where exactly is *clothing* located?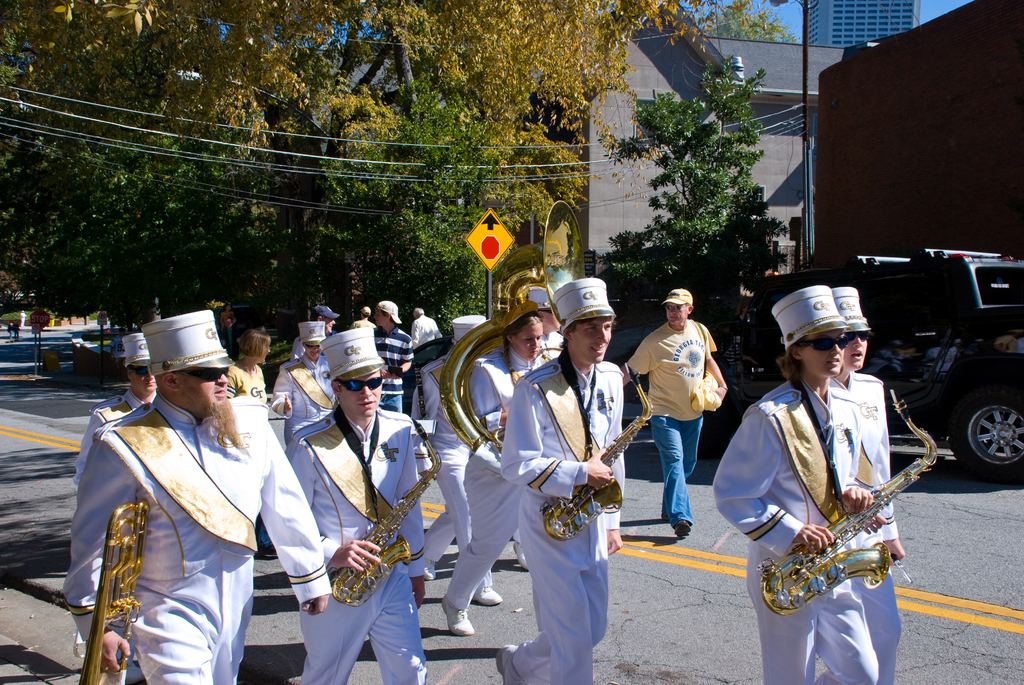
Its bounding box is bbox=(70, 373, 287, 670).
